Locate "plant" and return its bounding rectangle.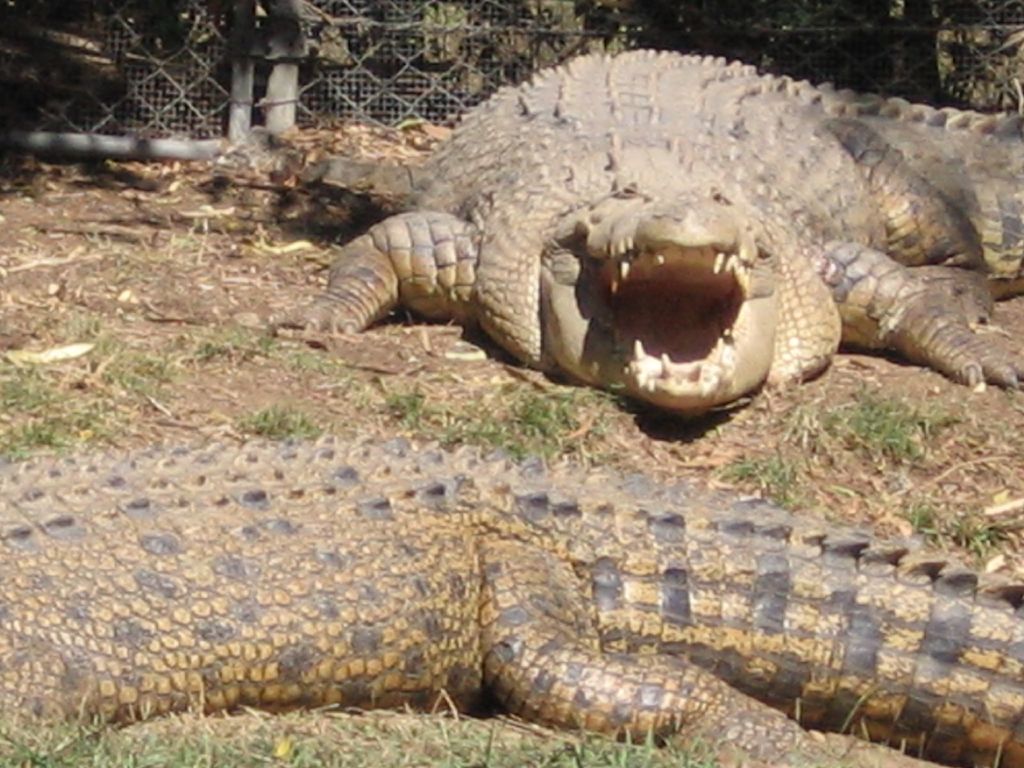
rect(101, 333, 194, 390).
